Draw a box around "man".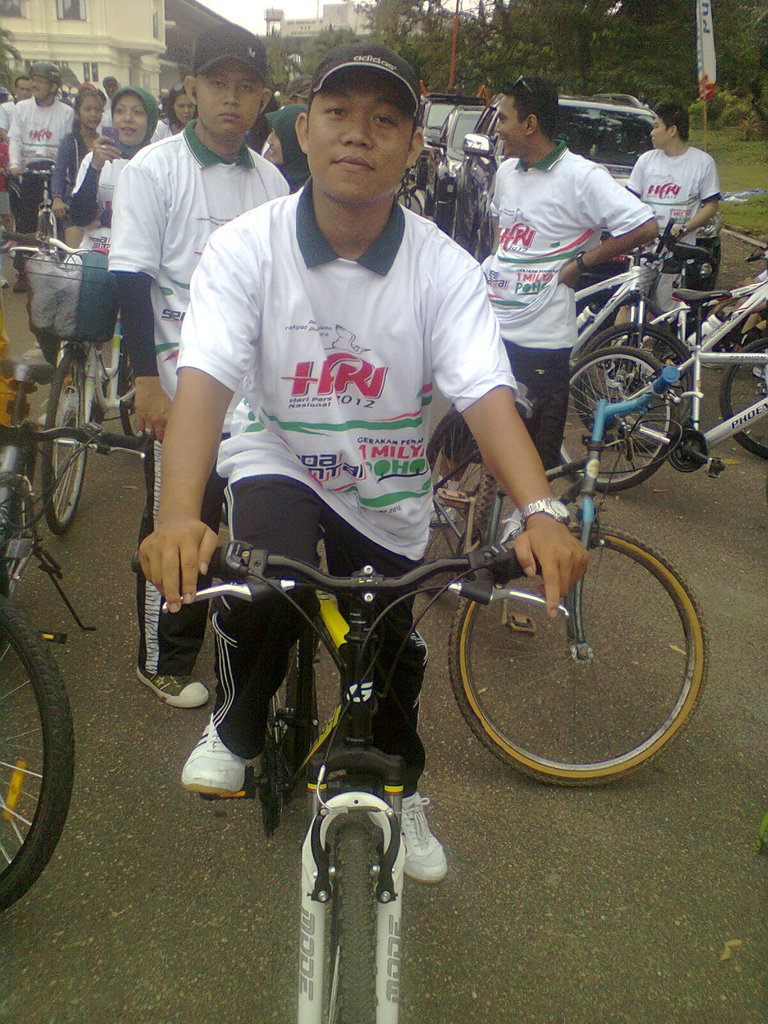
bbox(427, 77, 658, 527).
